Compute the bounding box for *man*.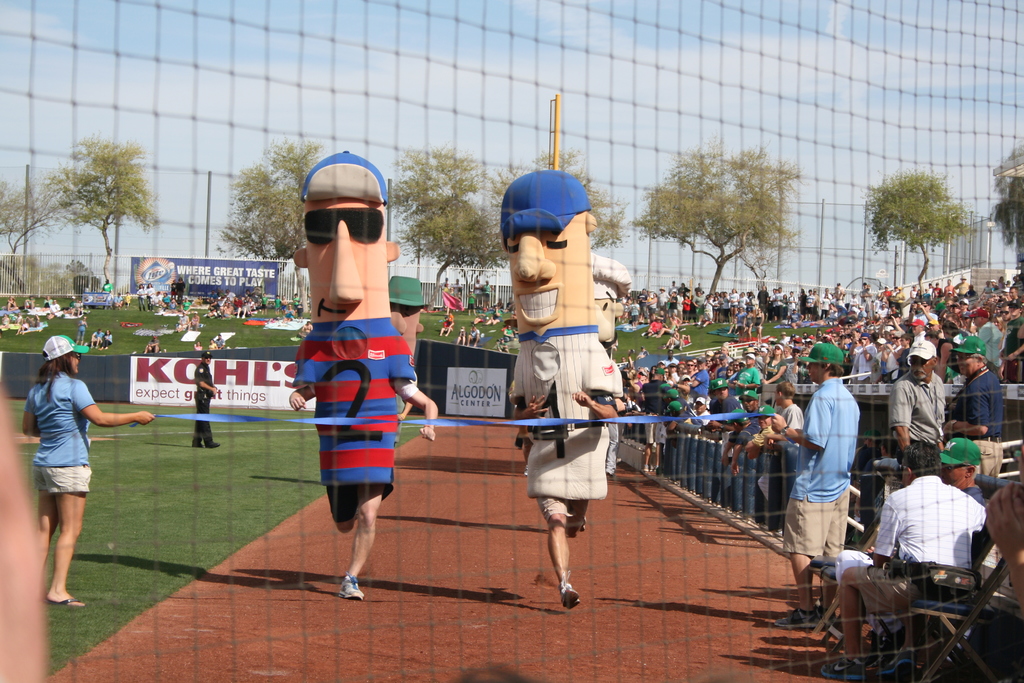
bbox=[177, 311, 190, 333].
